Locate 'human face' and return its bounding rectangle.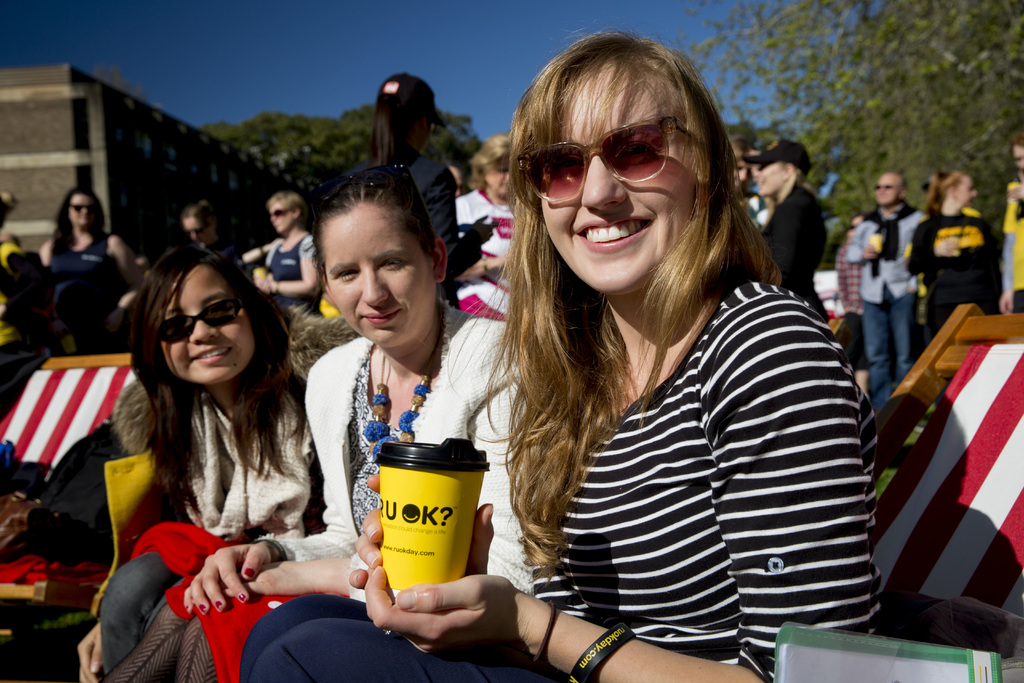
[154, 258, 251, 383].
